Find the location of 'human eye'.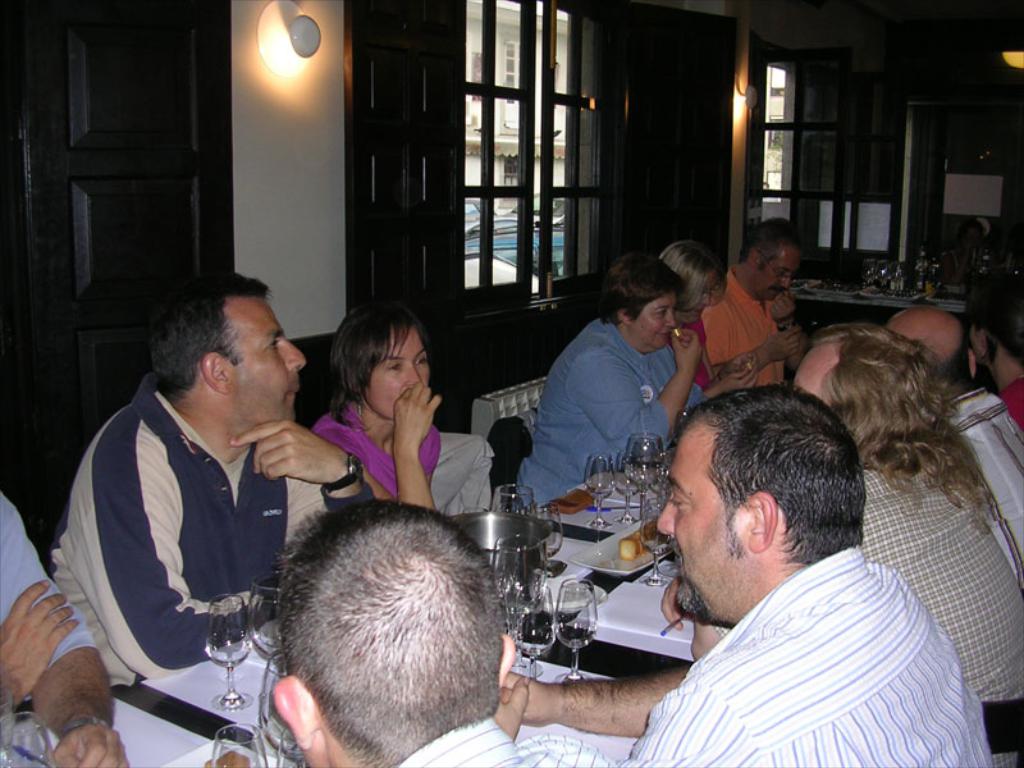
Location: <region>654, 306, 672, 319</region>.
